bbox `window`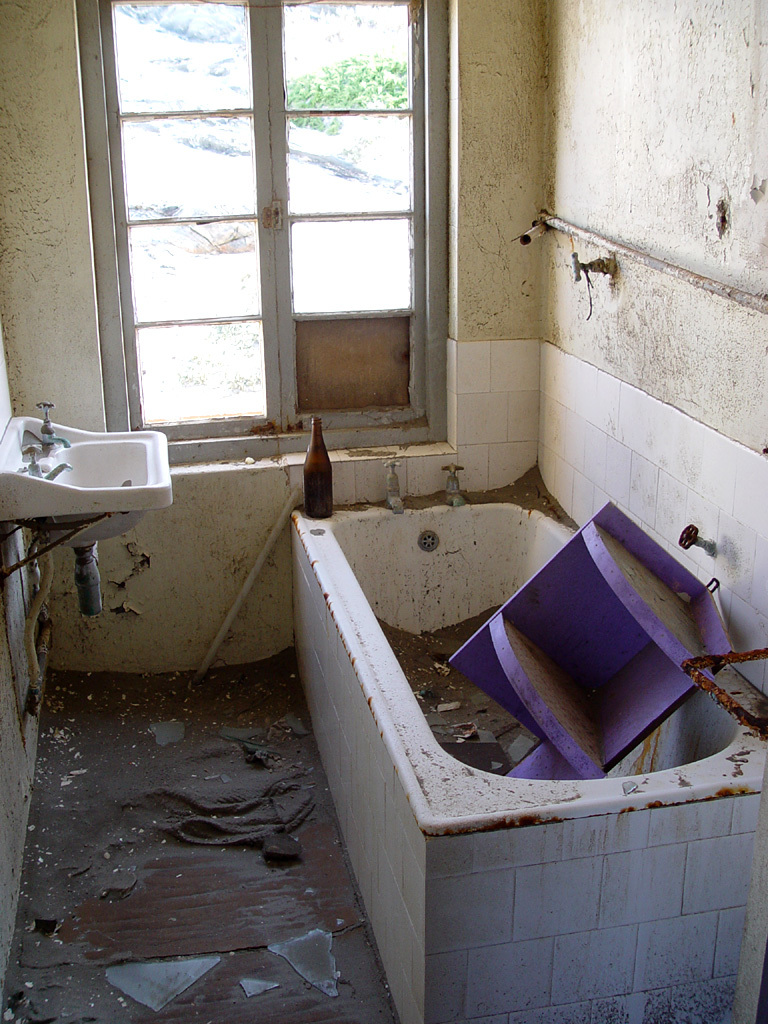
(75, 0, 478, 447)
